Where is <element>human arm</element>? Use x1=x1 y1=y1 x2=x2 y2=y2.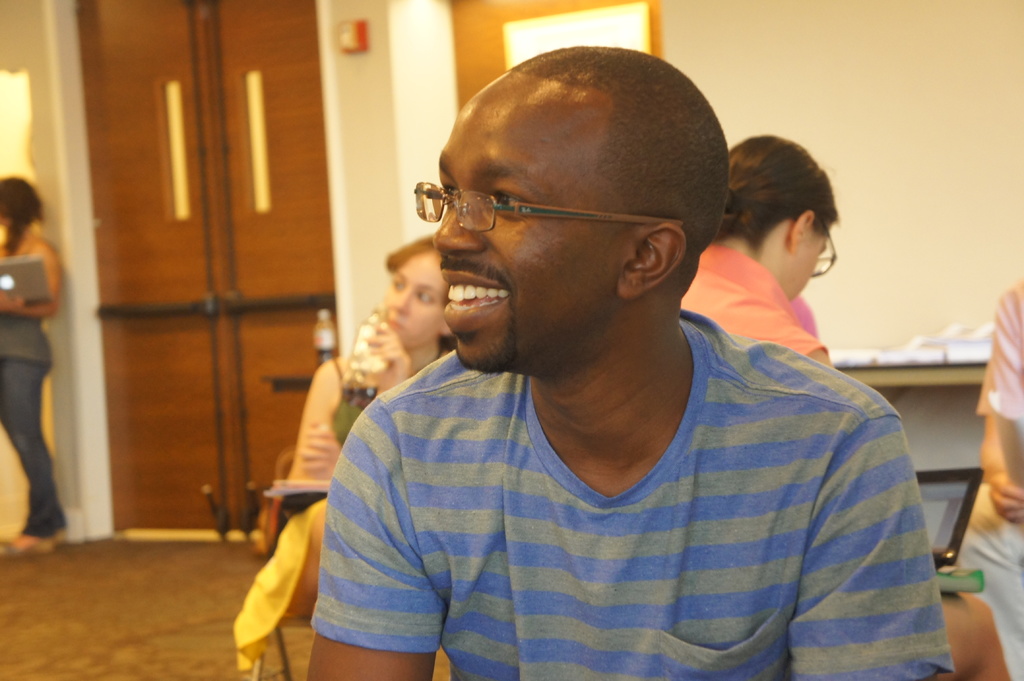
x1=3 y1=243 x2=65 y2=314.
